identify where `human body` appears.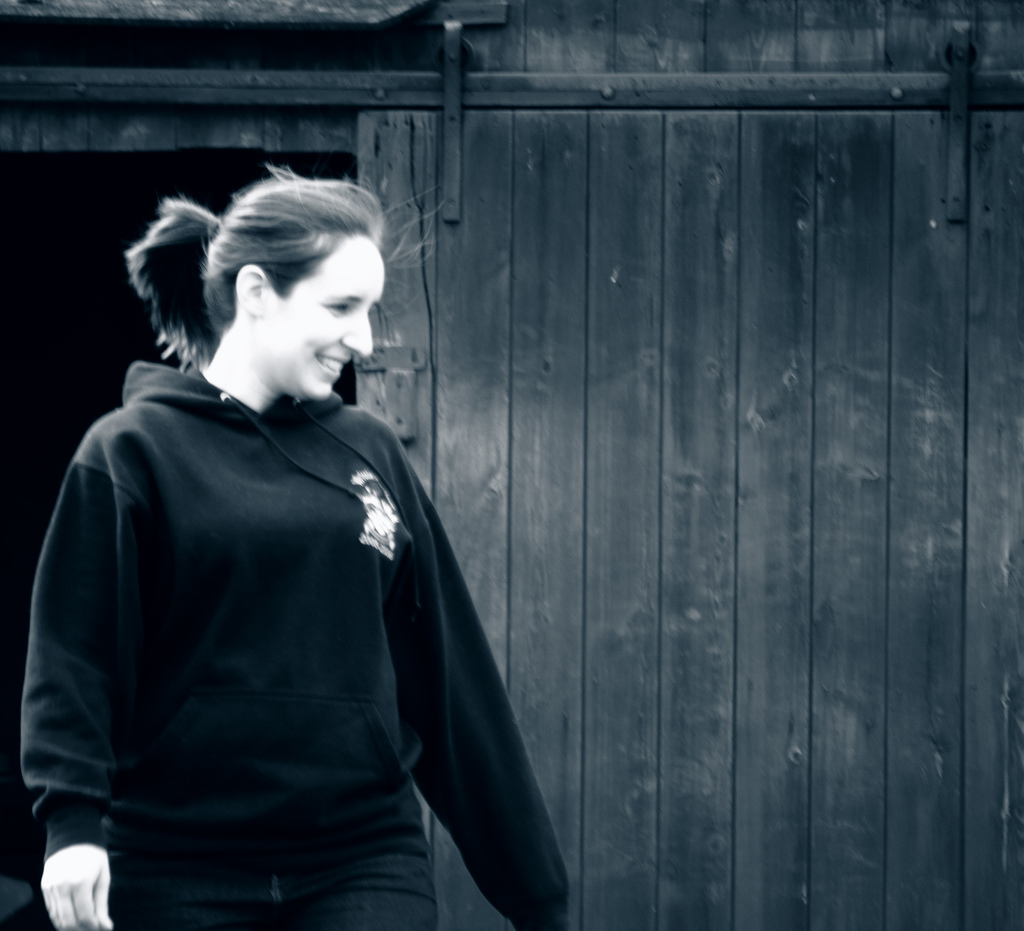
Appears at bbox=(20, 186, 548, 930).
